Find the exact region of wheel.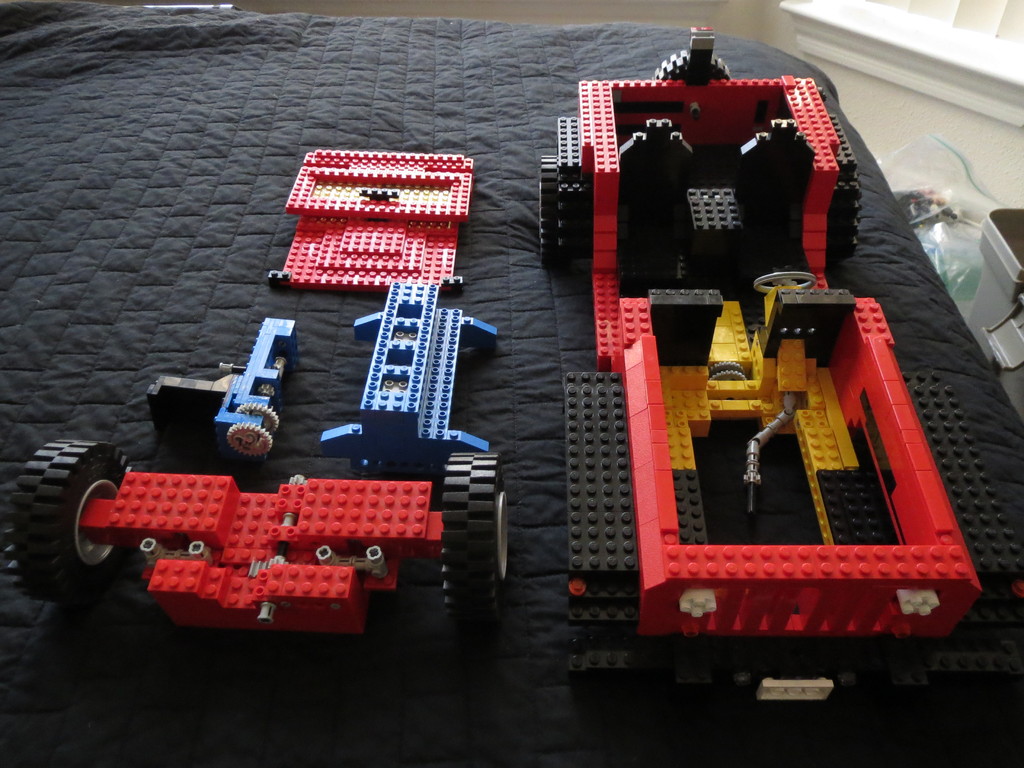
Exact region: {"x1": 539, "y1": 157, "x2": 561, "y2": 263}.
